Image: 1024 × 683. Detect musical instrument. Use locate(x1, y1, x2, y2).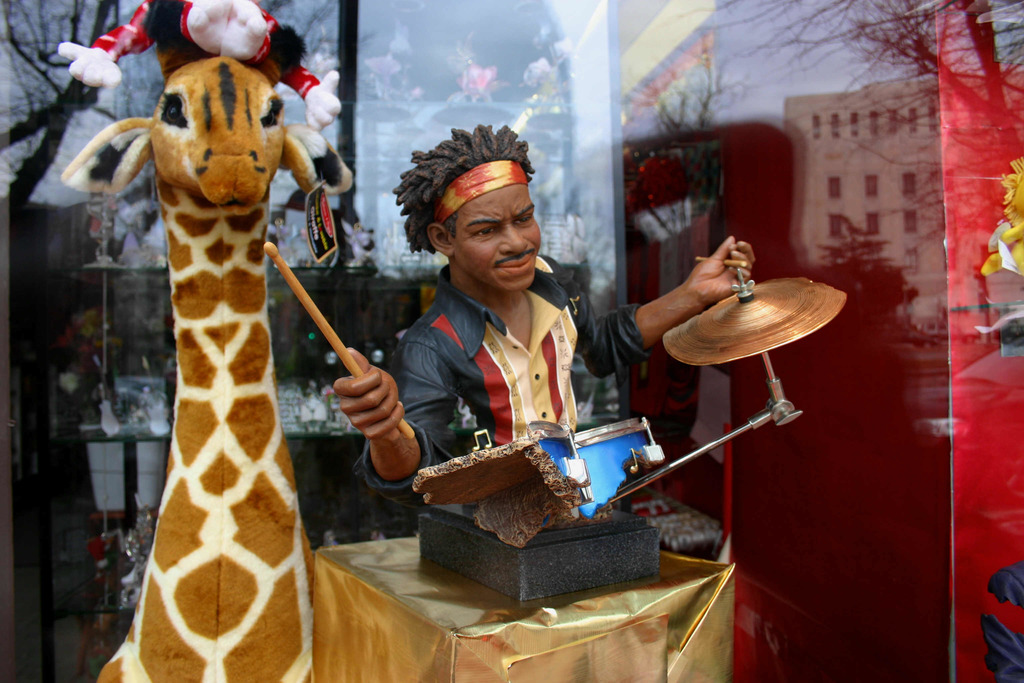
locate(661, 254, 850, 357).
